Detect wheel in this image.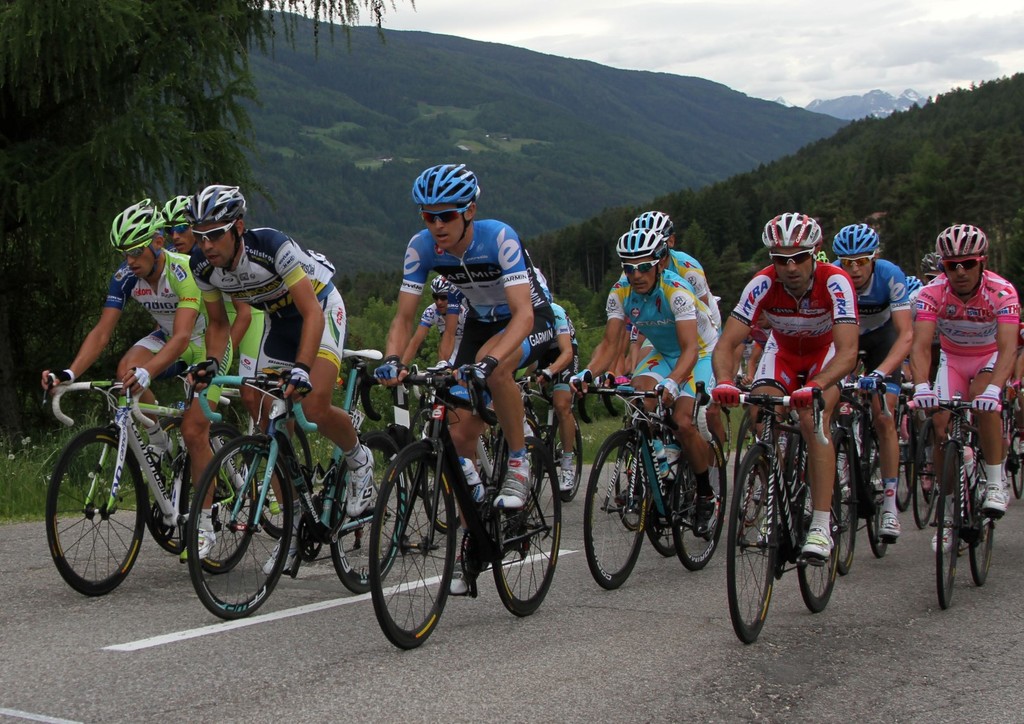
Detection: (925, 467, 965, 616).
